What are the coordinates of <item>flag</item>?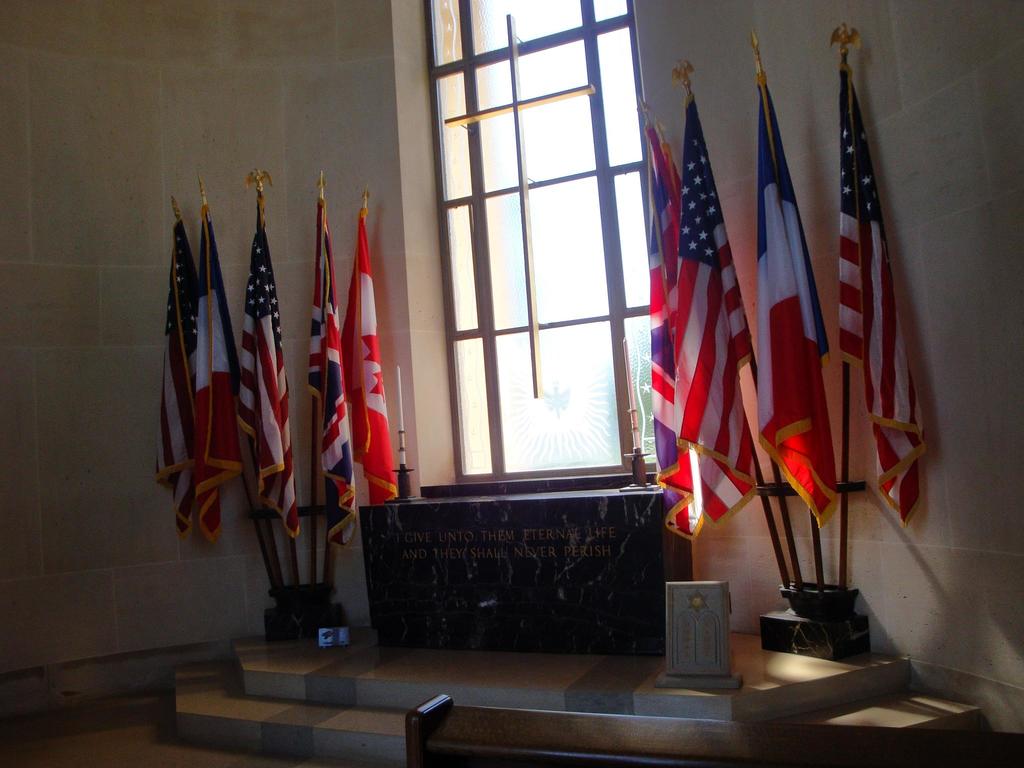
[left=648, top=114, right=703, bottom=541].
